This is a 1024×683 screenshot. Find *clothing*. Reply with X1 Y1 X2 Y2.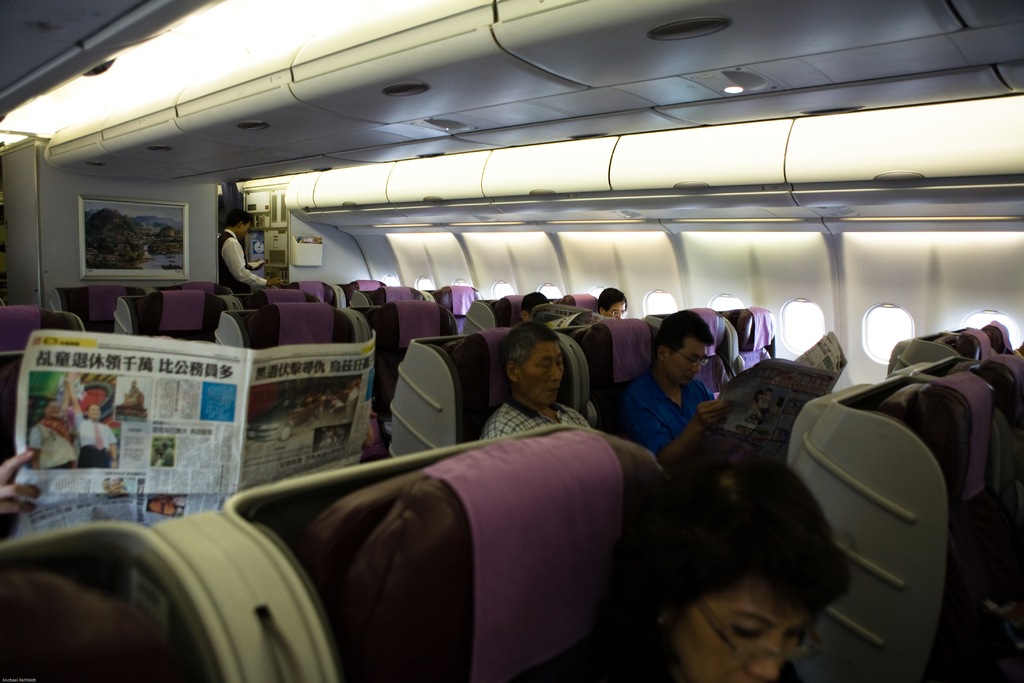
597 371 717 463.
